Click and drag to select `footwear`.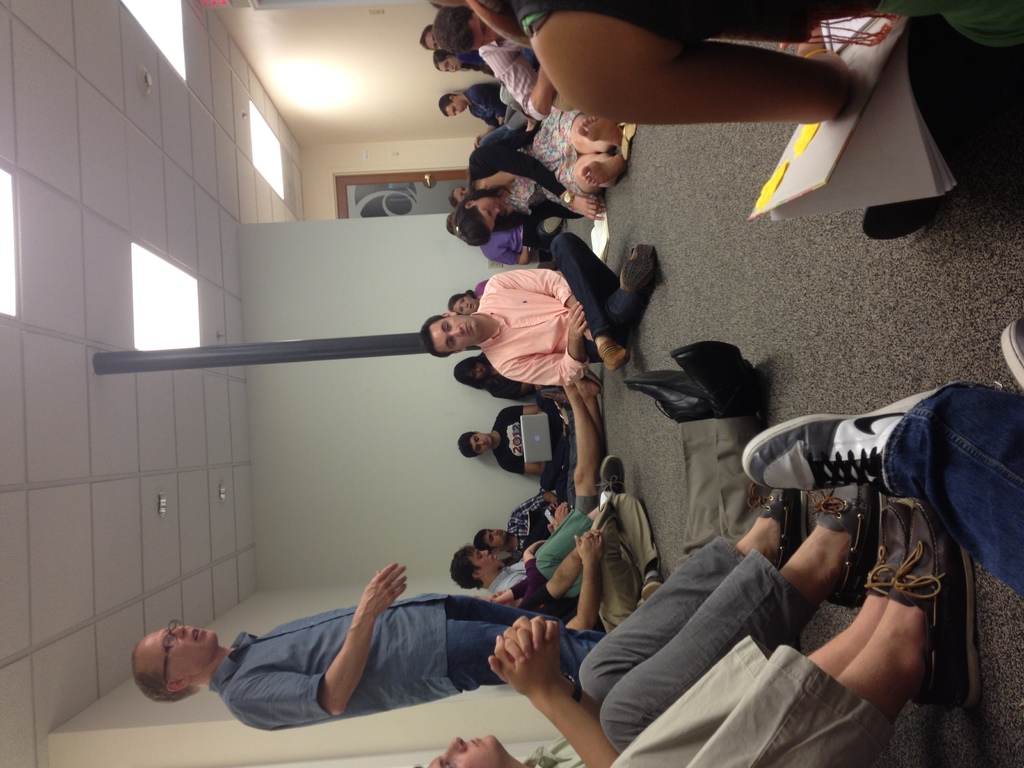
Selection: left=673, top=340, right=765, bottom=419.
